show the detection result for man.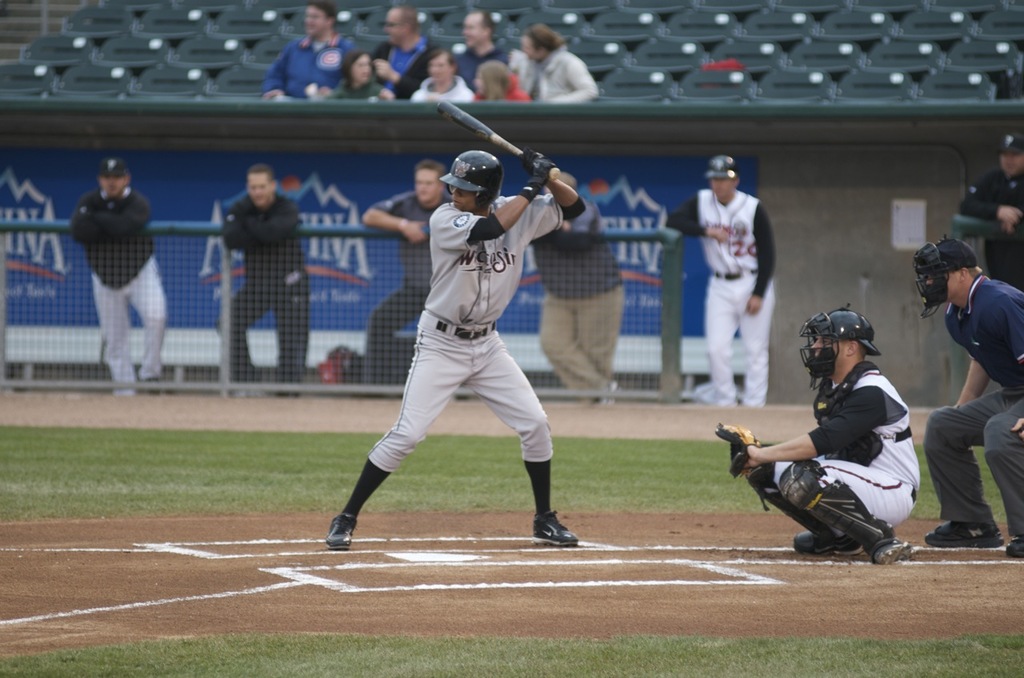
pyautogui.locateOnScreen(450, 6, 514, 86).
